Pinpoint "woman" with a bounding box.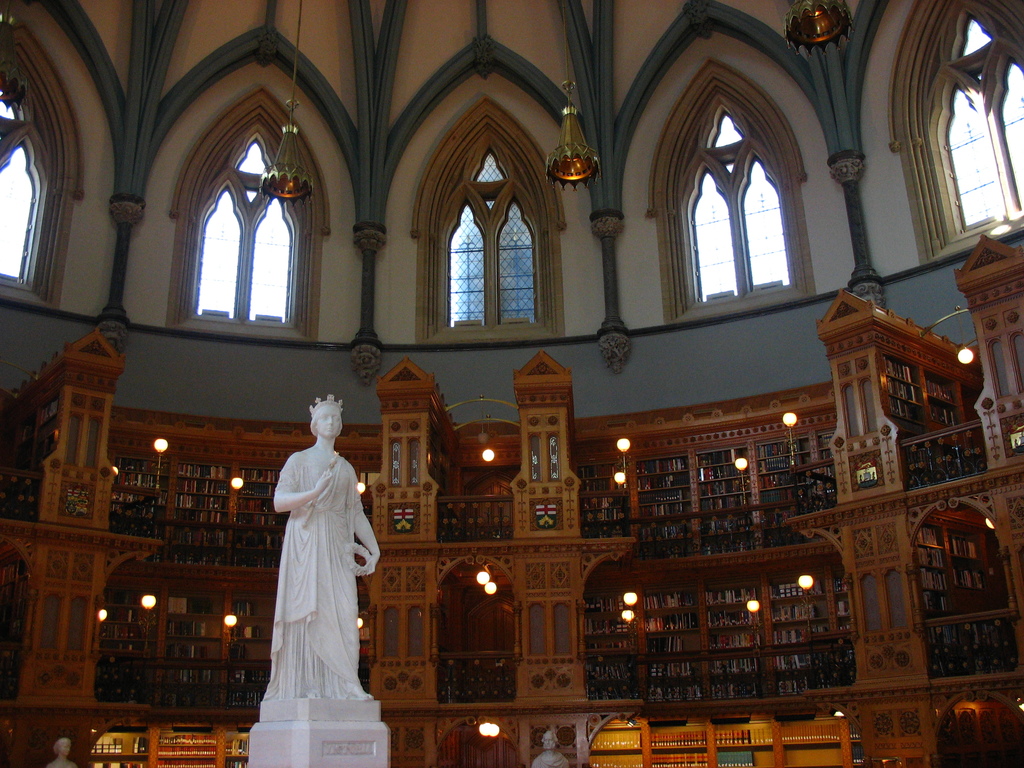
box=[274, 397, 382, 695].
